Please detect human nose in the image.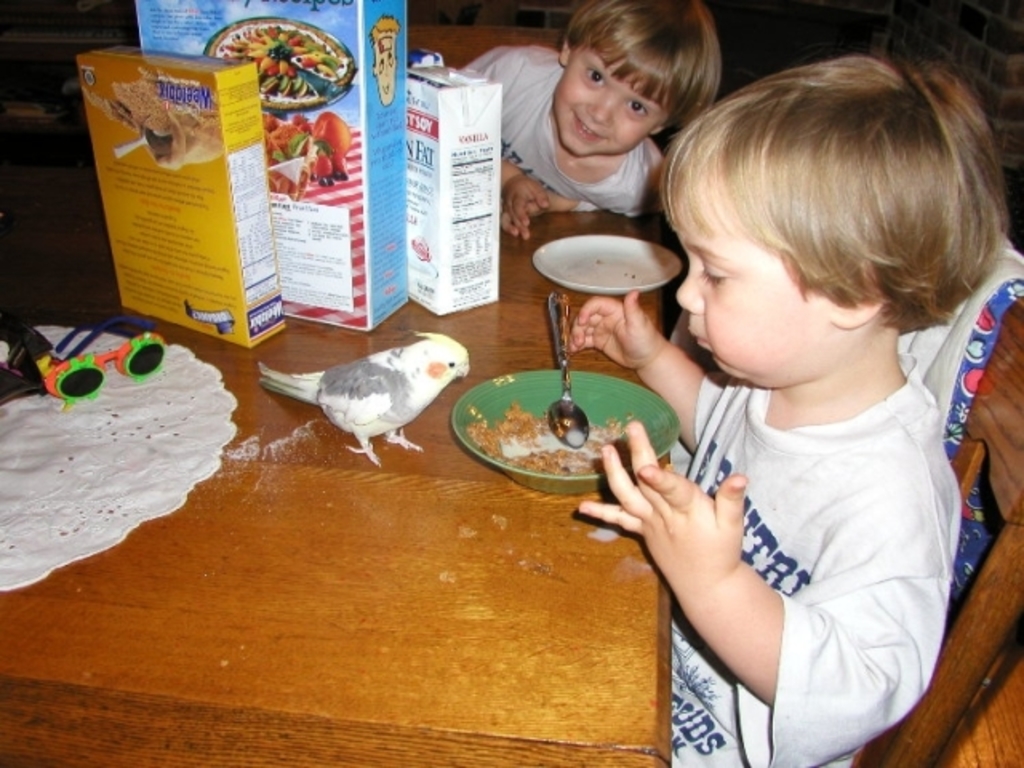
<box>590,94,621,126</box>.
